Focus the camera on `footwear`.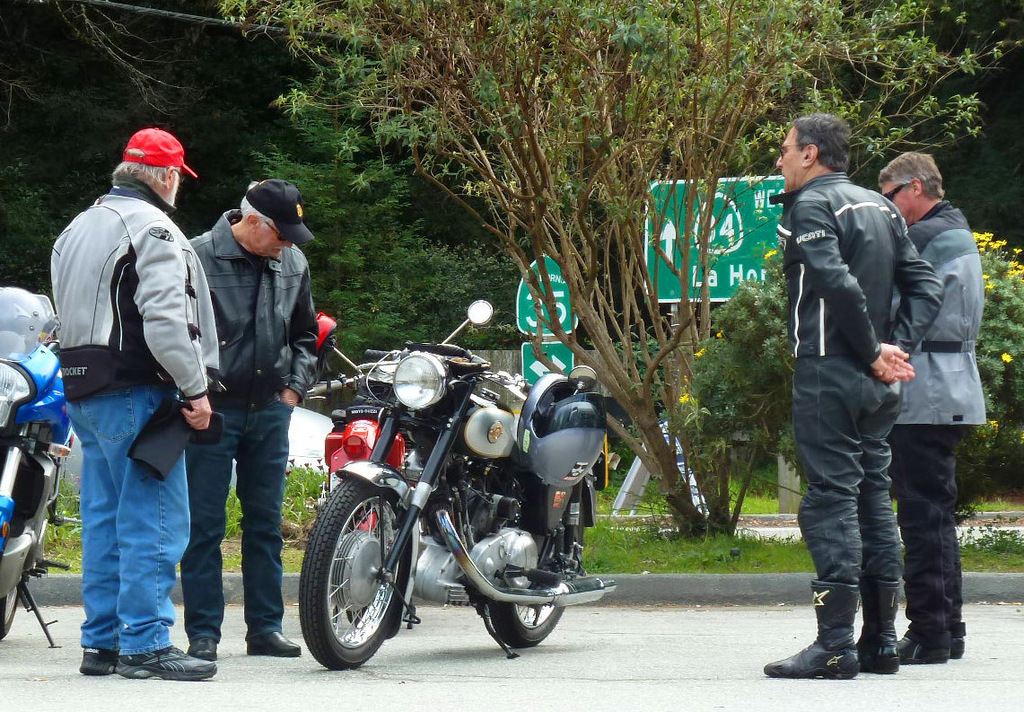
Focus region: box(189, 628, 222, 656).
